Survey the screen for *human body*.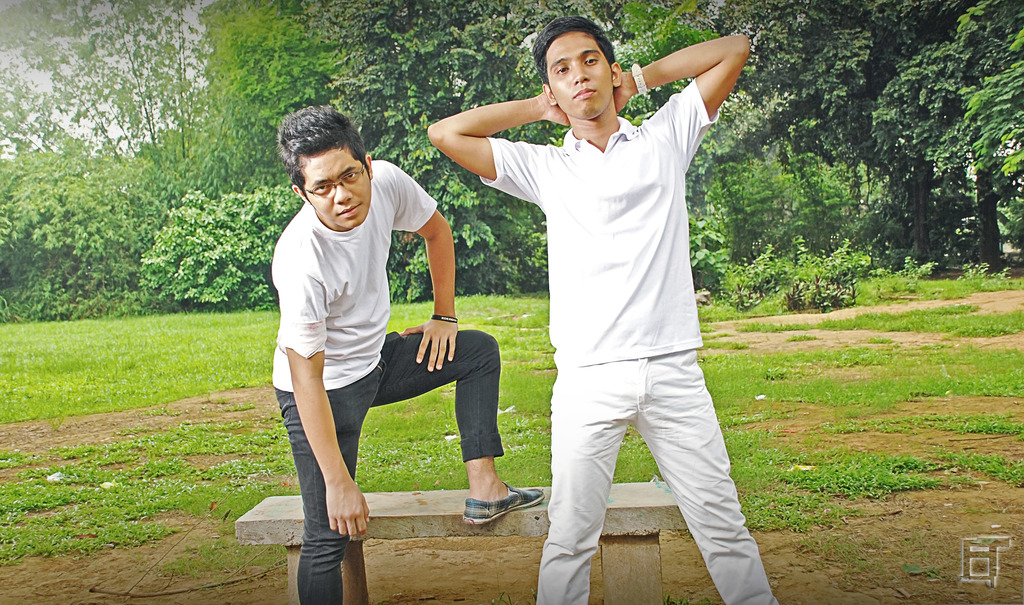
Survey found: <box>276,106,548,604</box>.
